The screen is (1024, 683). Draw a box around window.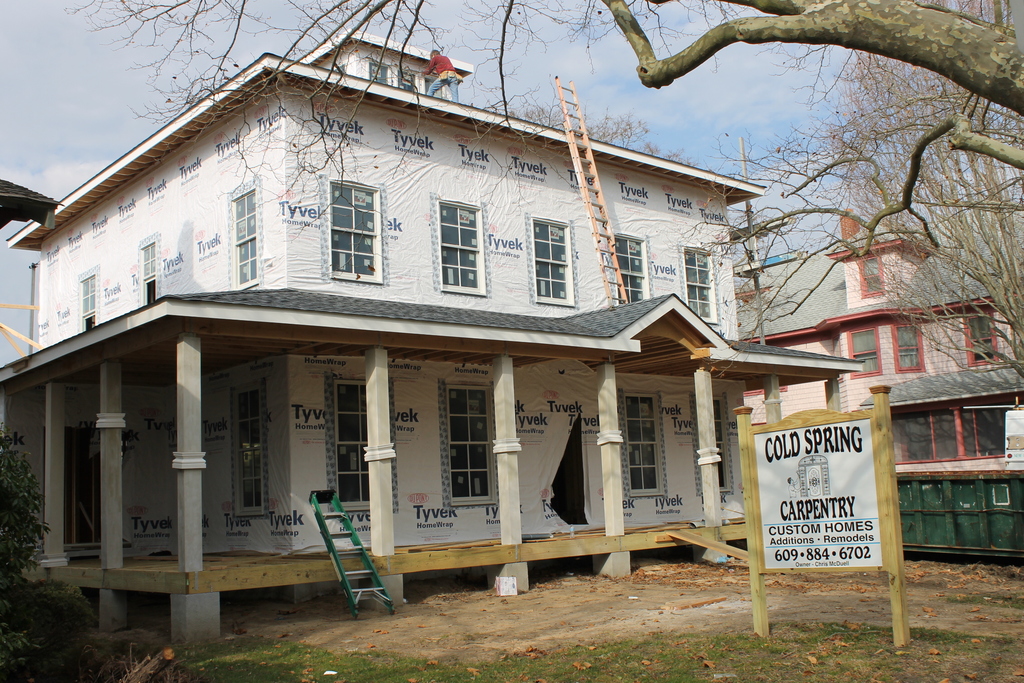
[left=960, top=308, right=997, bottom=365].
